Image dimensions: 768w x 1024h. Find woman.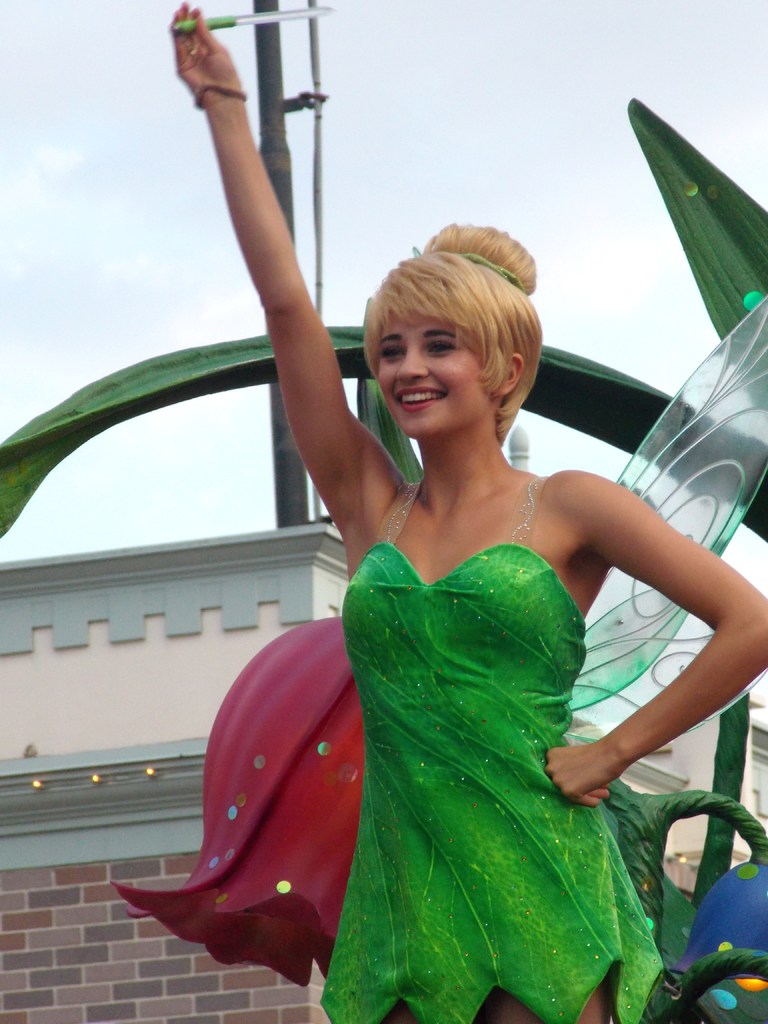
x1=209 y1=205 x2=723 y2=1020.
